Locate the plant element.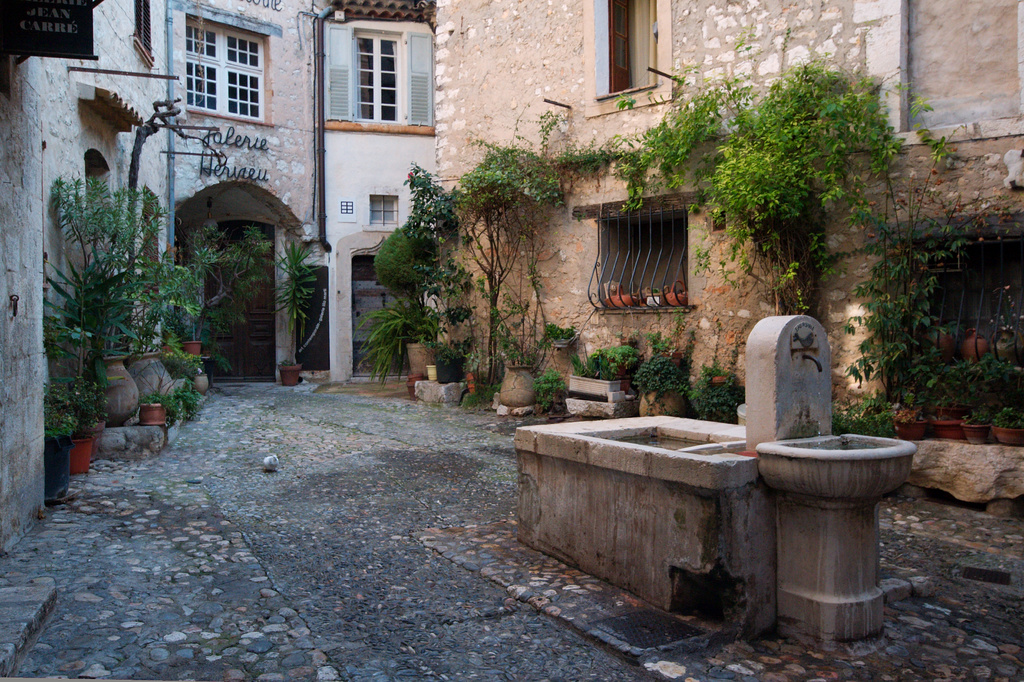
Element bbox: Rect(596, 337, 643, 367).
